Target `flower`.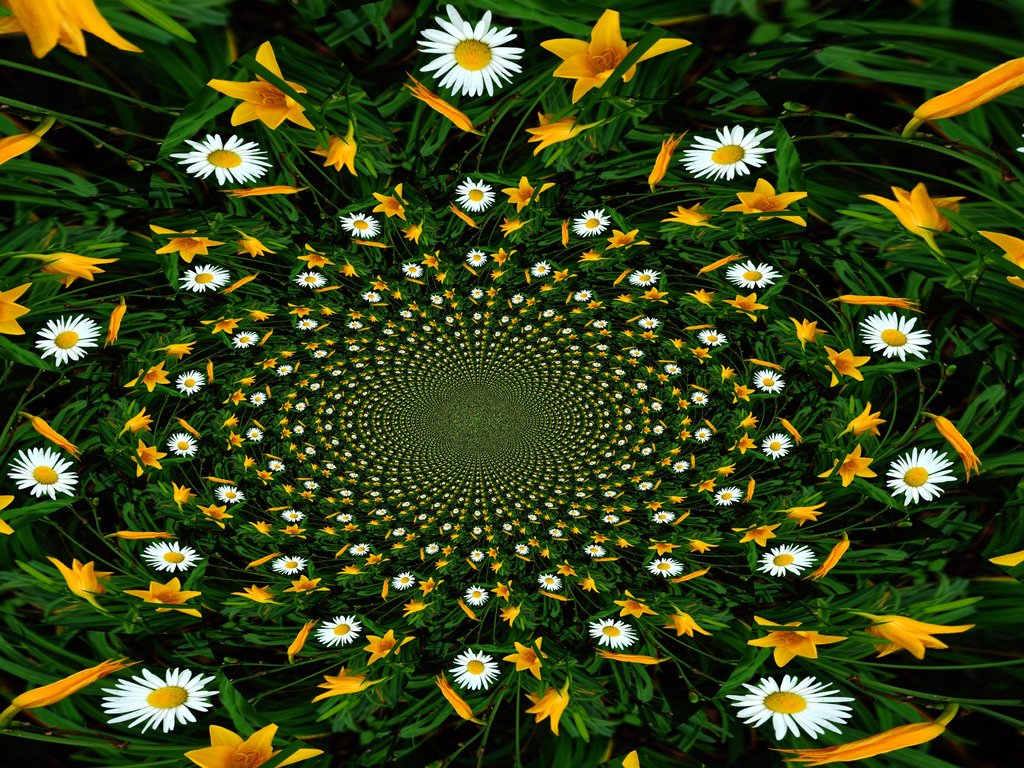
Target region: l=405, t=597, r=434, b=616.
